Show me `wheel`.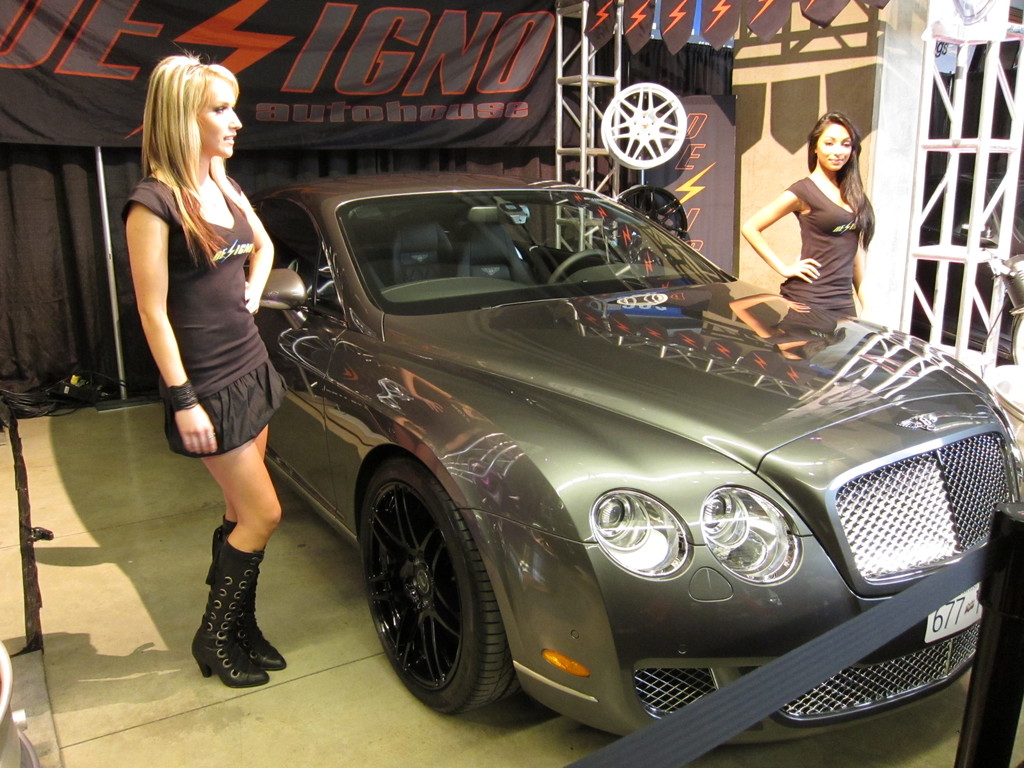
`wheel` is here: x1=612, y1=185, x2=689, y2=263.
